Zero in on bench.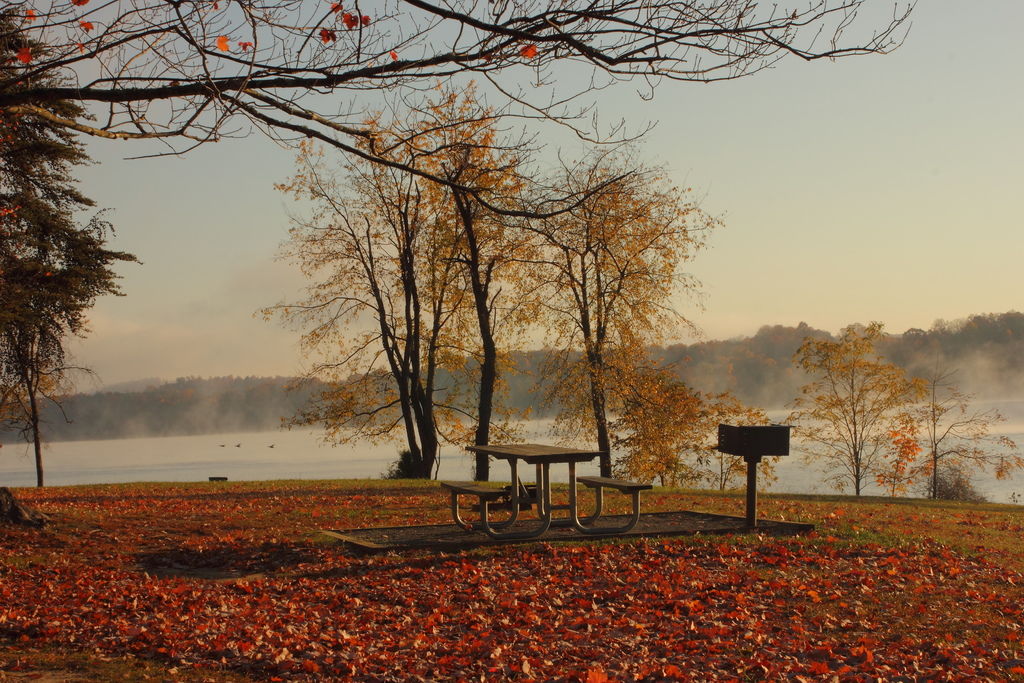
Zeroed in: bbox=(437, 430, 623, 538).
